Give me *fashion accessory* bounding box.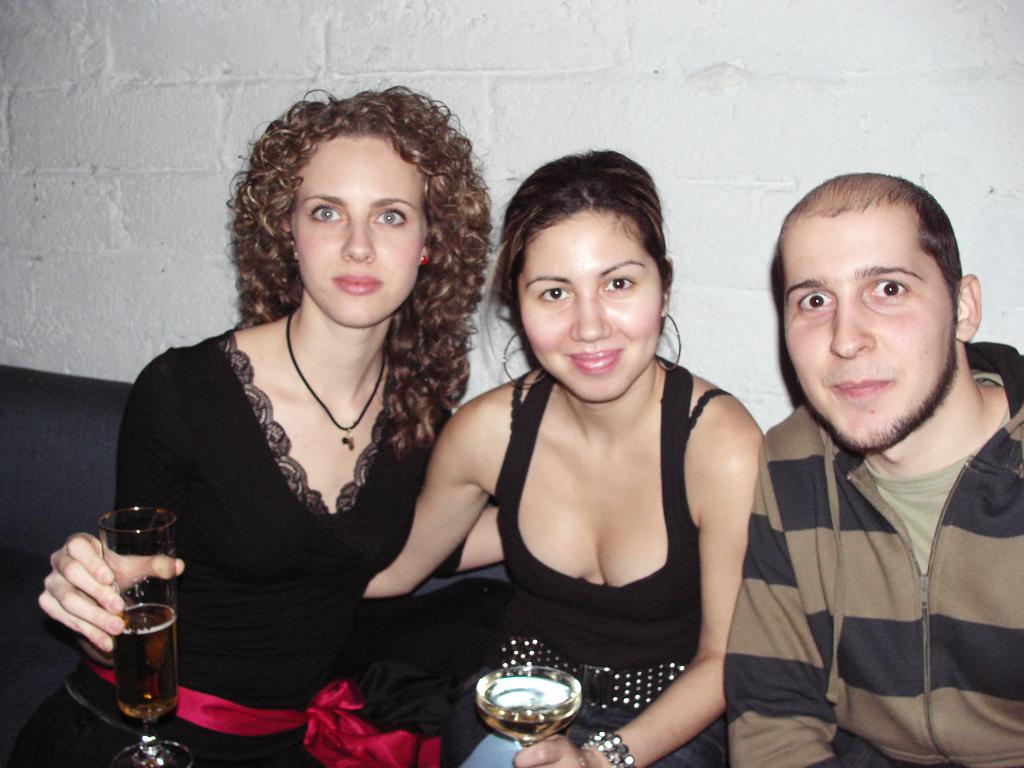
pyautogui.locateOnScreen(283, 308, 387, 449).
